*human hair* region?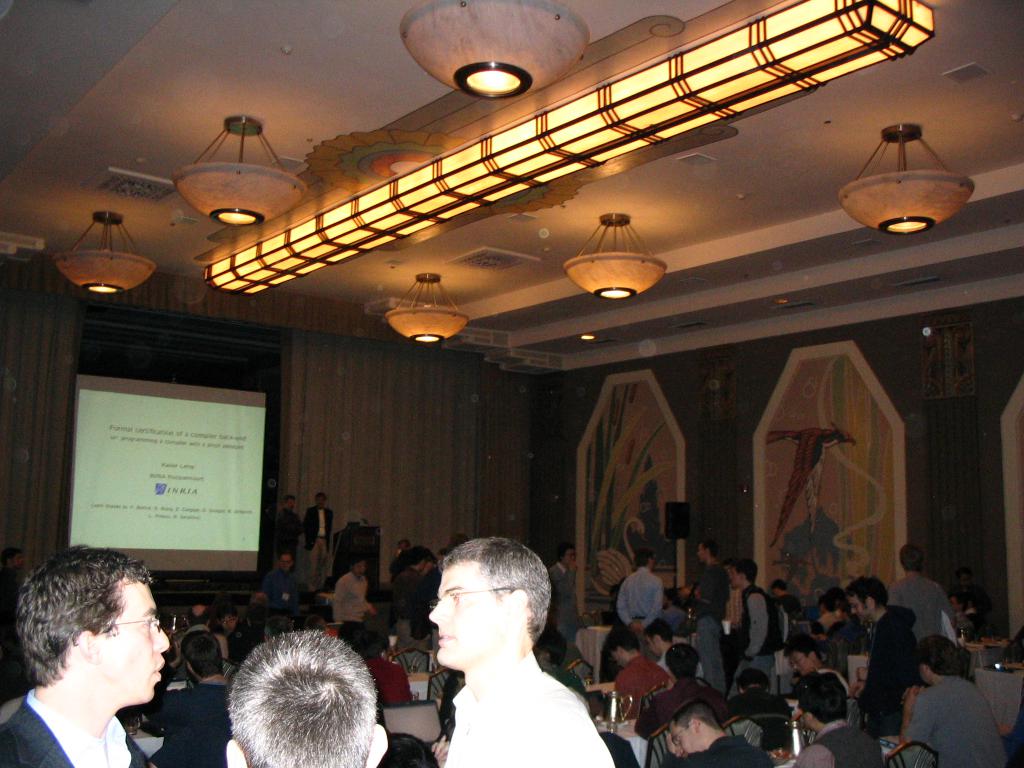
box=[664, 643, 700, 676]
